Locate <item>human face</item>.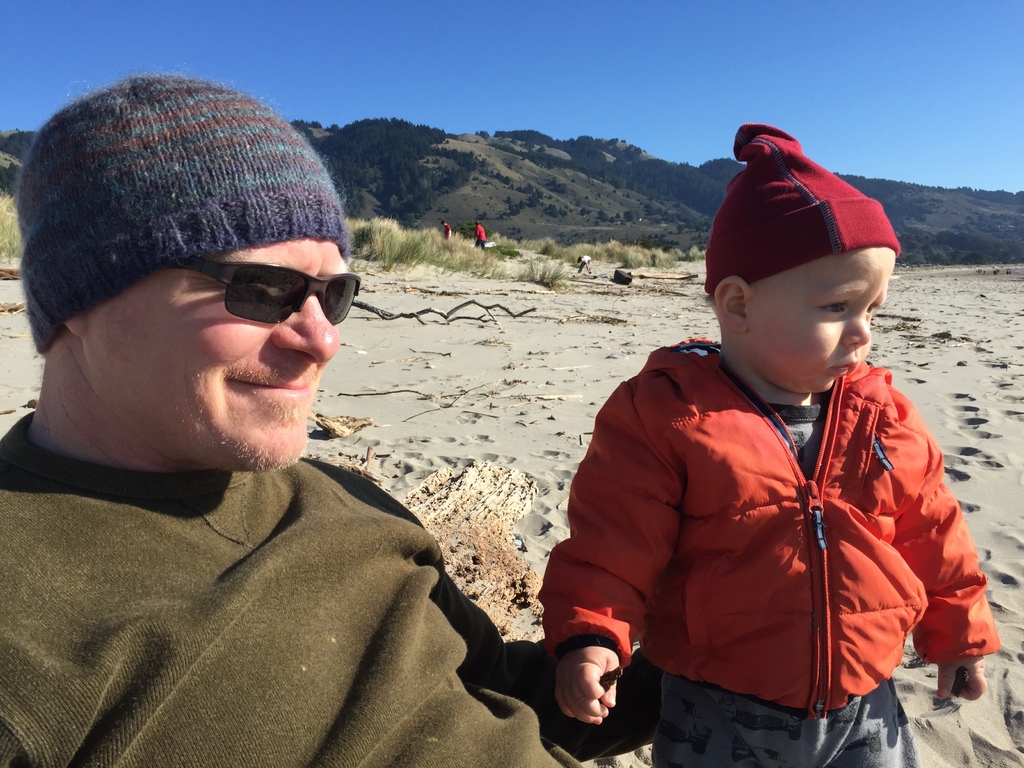
Bounding box: <box>753,239,897,390</box>.
